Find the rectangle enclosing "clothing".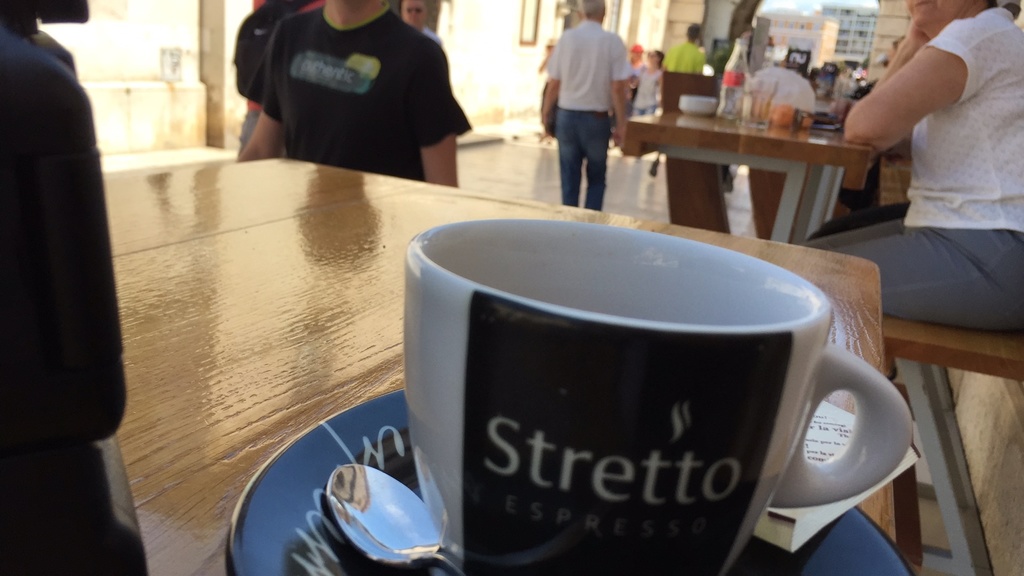
x1=661, y1=39, x2=707, y2=77.
